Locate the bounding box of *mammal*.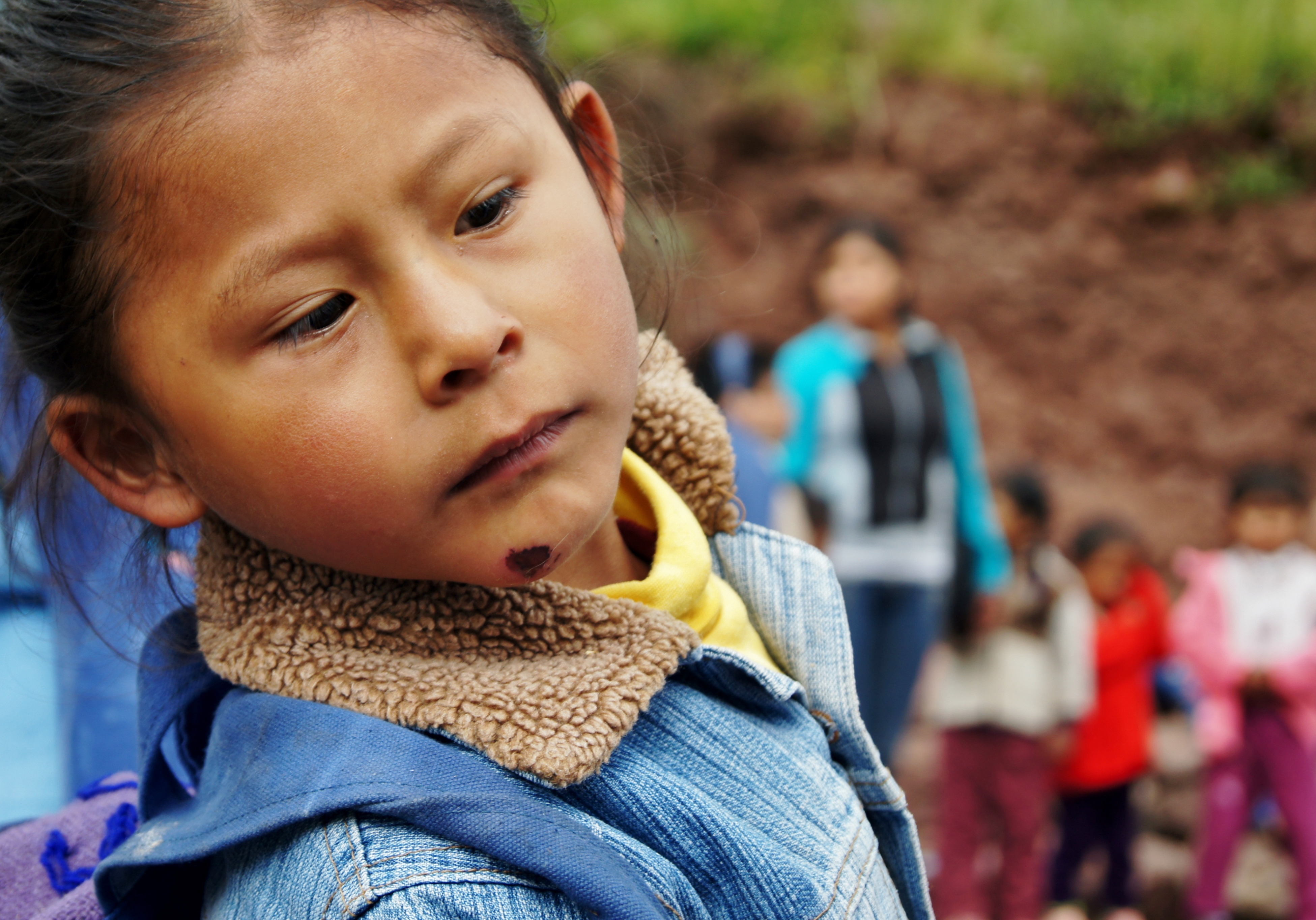
Bounding box: (left=234, top=113, right=276, bottom=184).
